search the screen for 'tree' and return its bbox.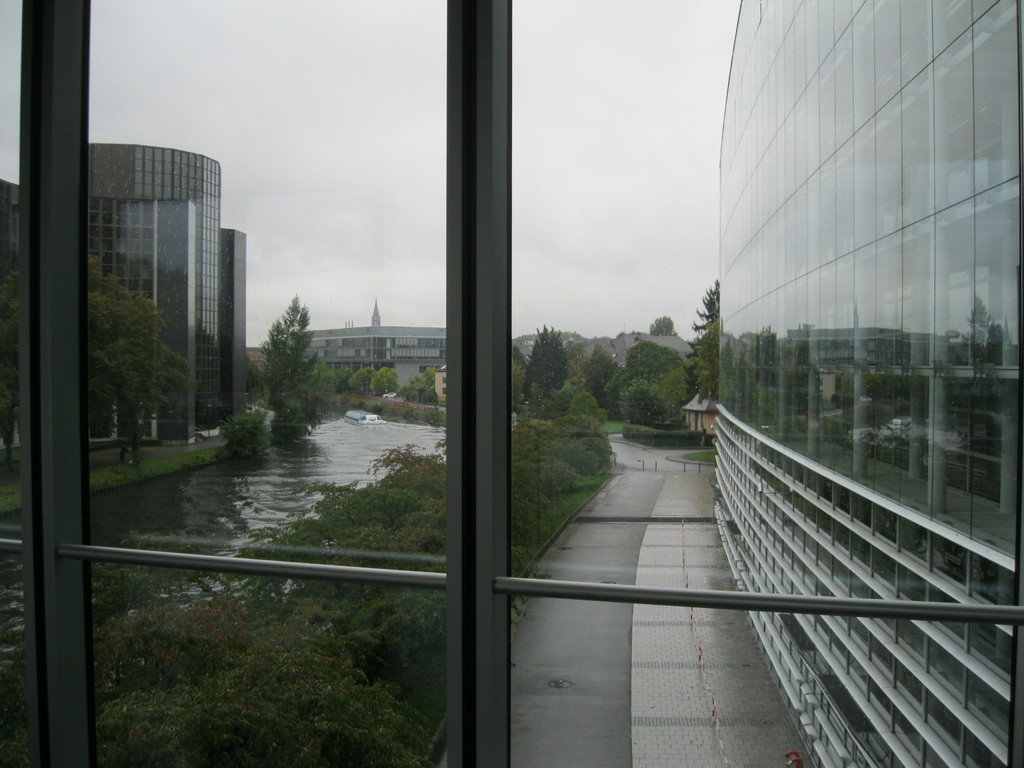
Found: <box>641,310,676,346</box>.
